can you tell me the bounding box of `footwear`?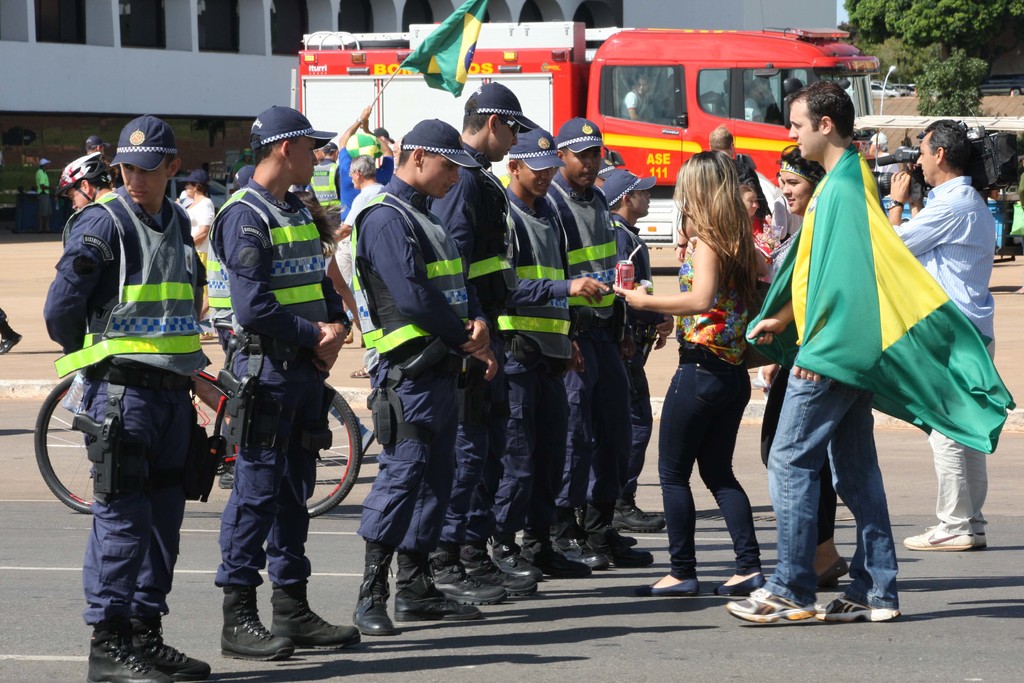
detection(216, 584, 296, 660).
